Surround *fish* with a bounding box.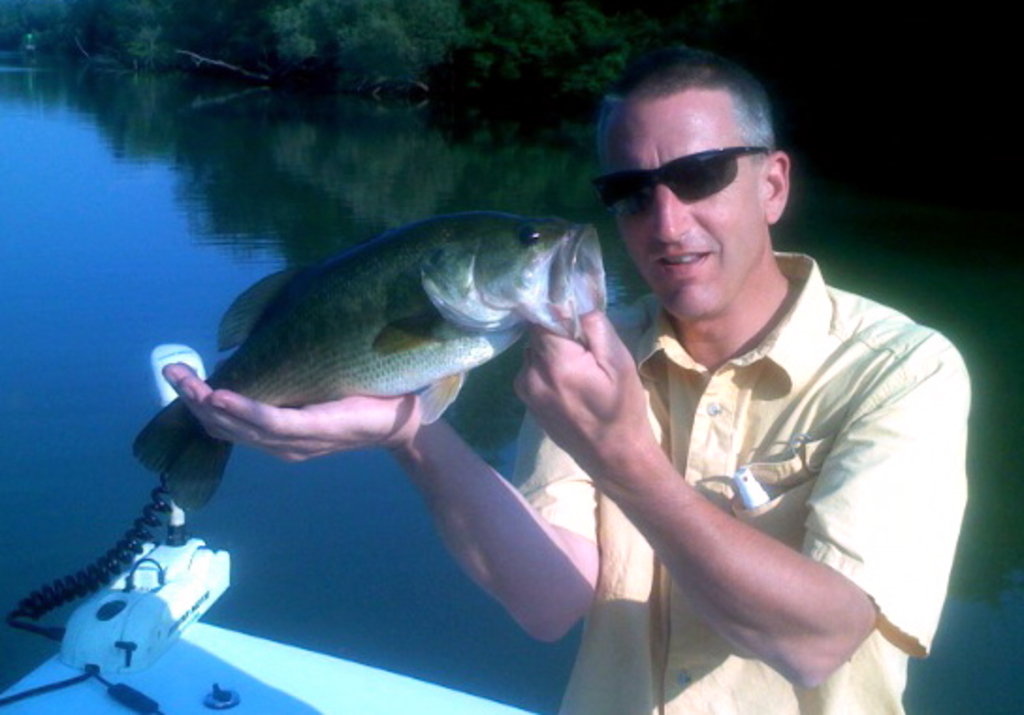
BBox(166, 201, 638, 527).
